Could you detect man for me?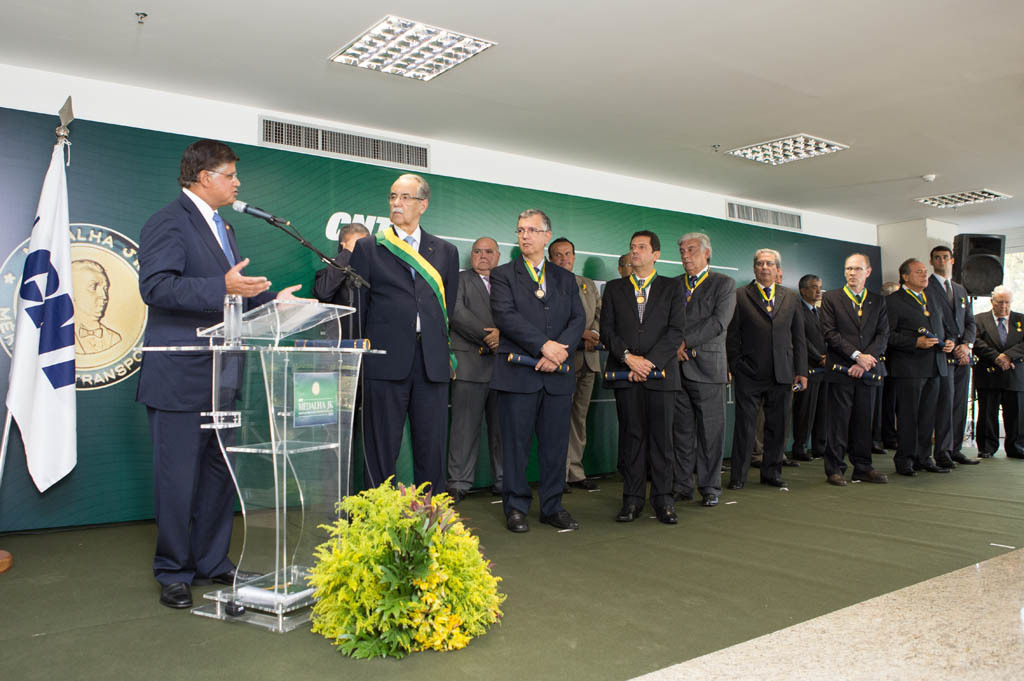
Detection result: 440 237 521 496.
